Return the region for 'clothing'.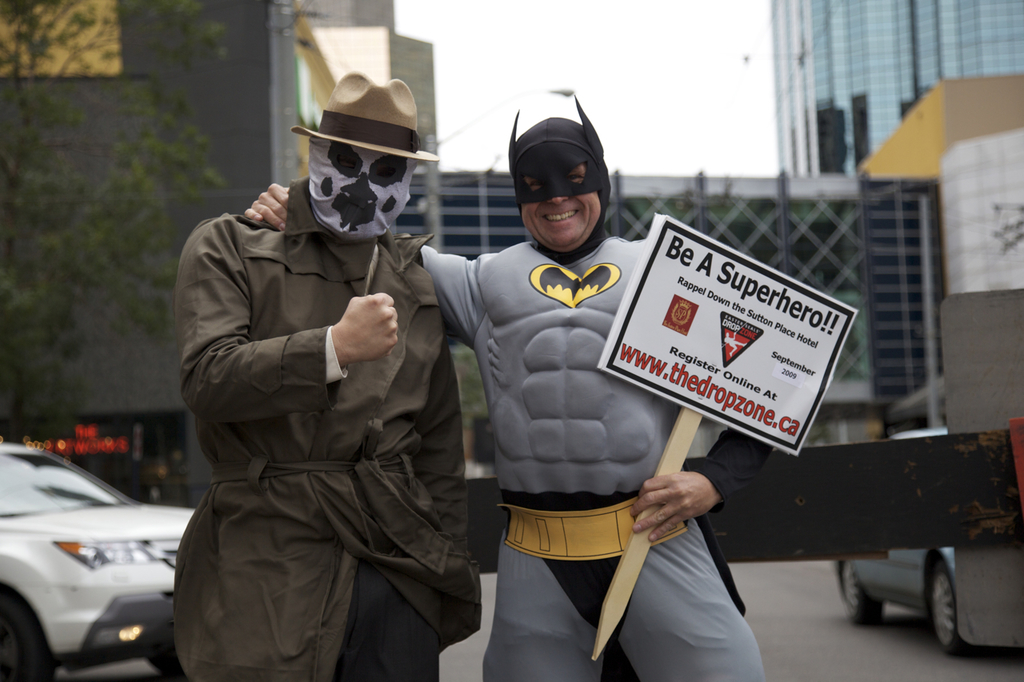
l=156, t=232, r=478, b=667.
